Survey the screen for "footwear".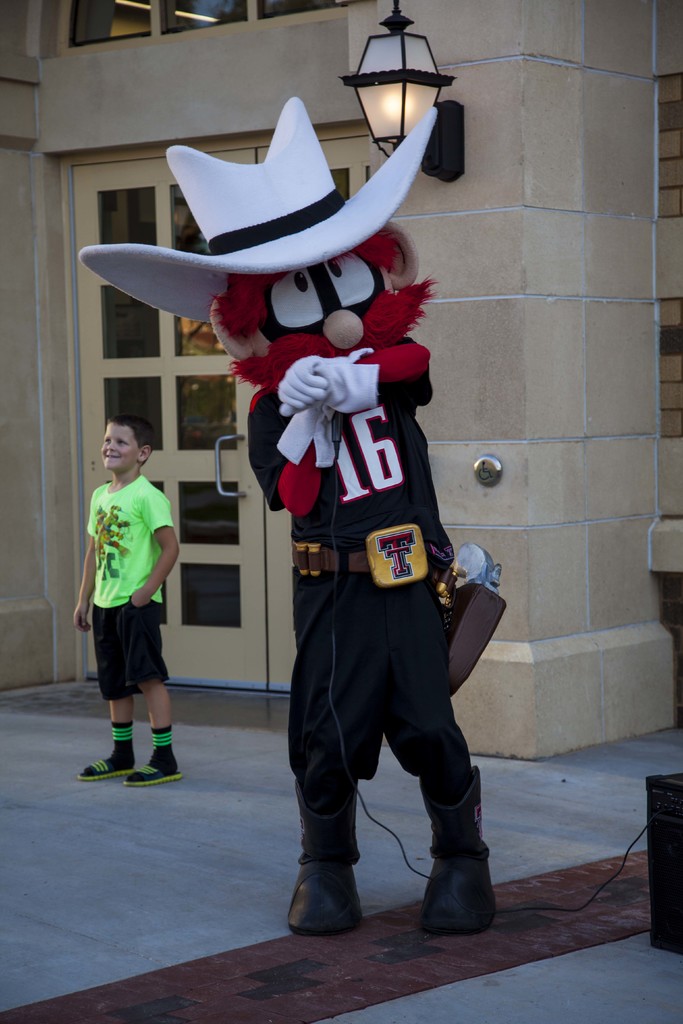
Survey found: box=[411, 767, 494, 940].
